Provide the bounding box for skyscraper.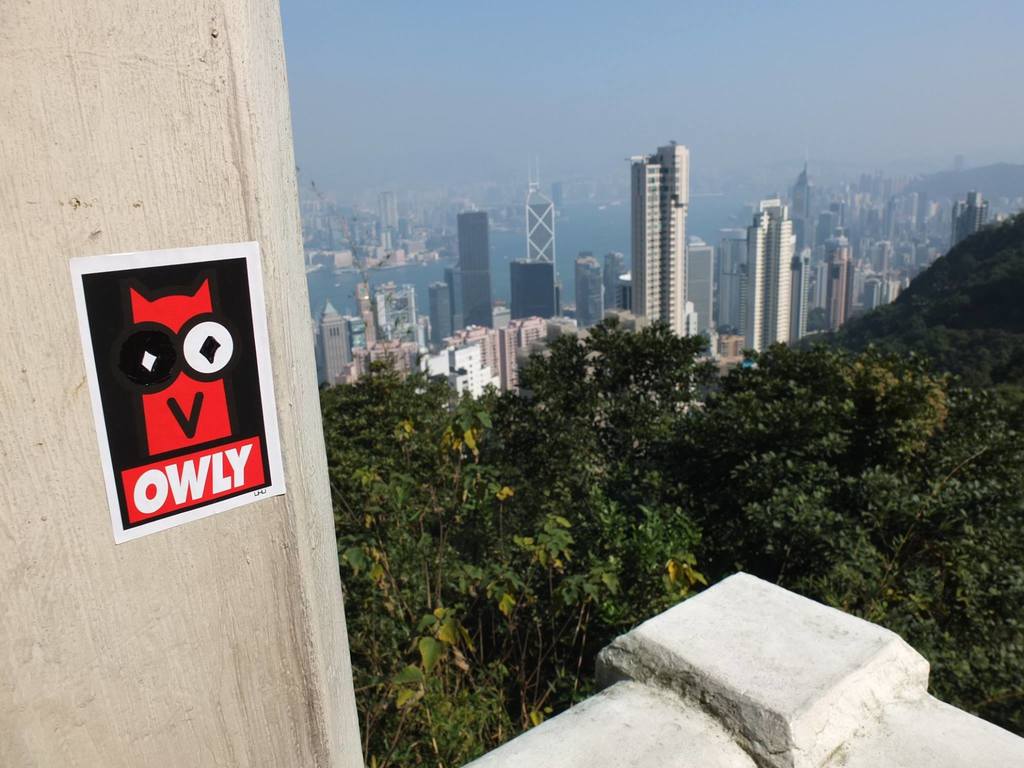
{"x1": 454, "y1": 204, "x2": 495, "y2": 333}.
